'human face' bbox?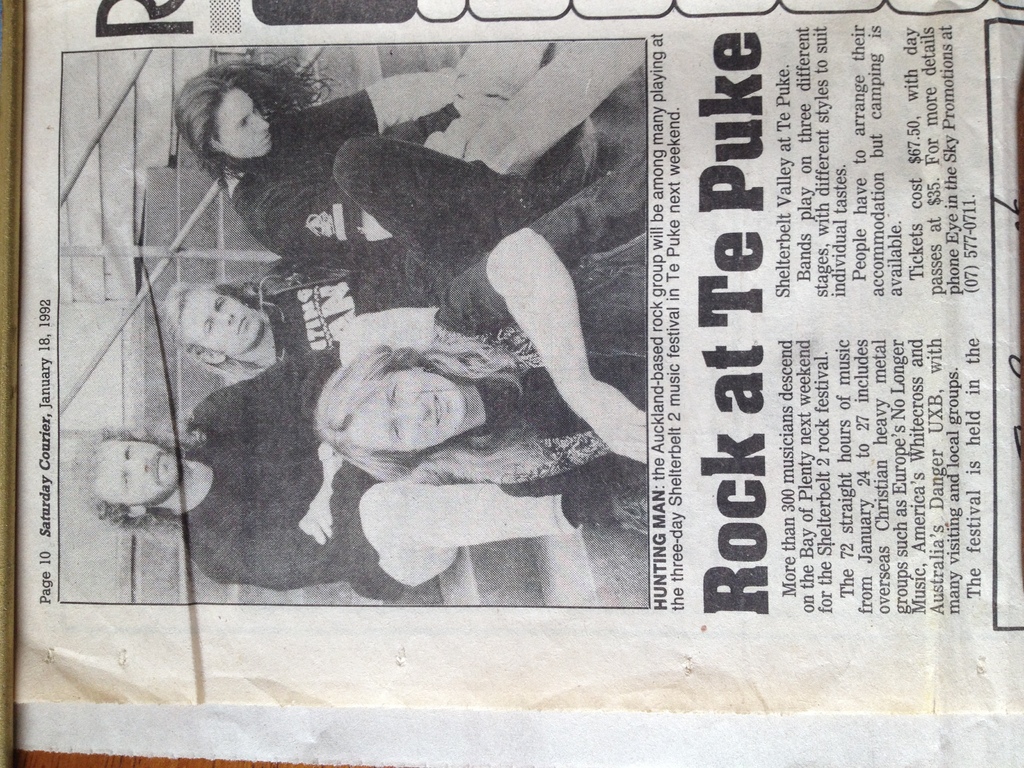
x1=212 y1=91 x2=276 y2=161
